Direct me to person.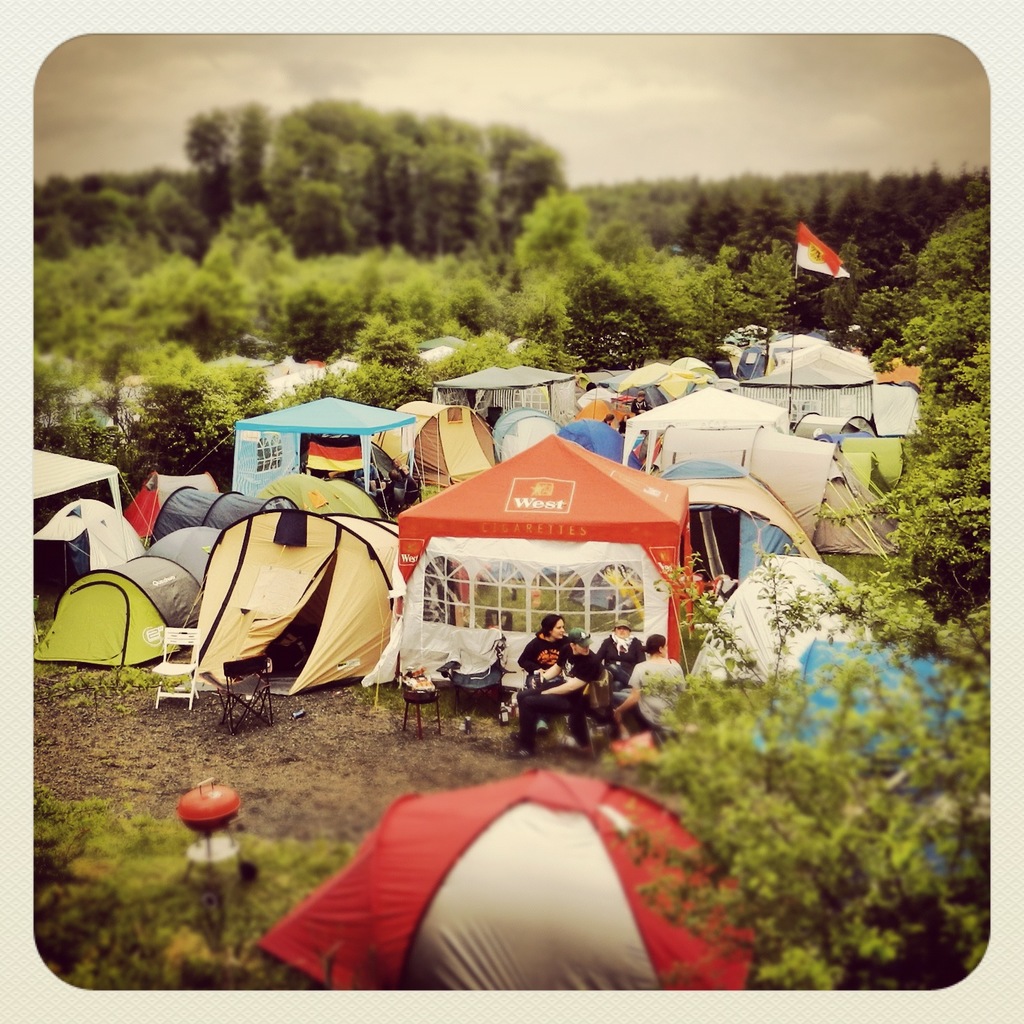
Direction: <bbox>519, 619, 572, 686</bbox>.
